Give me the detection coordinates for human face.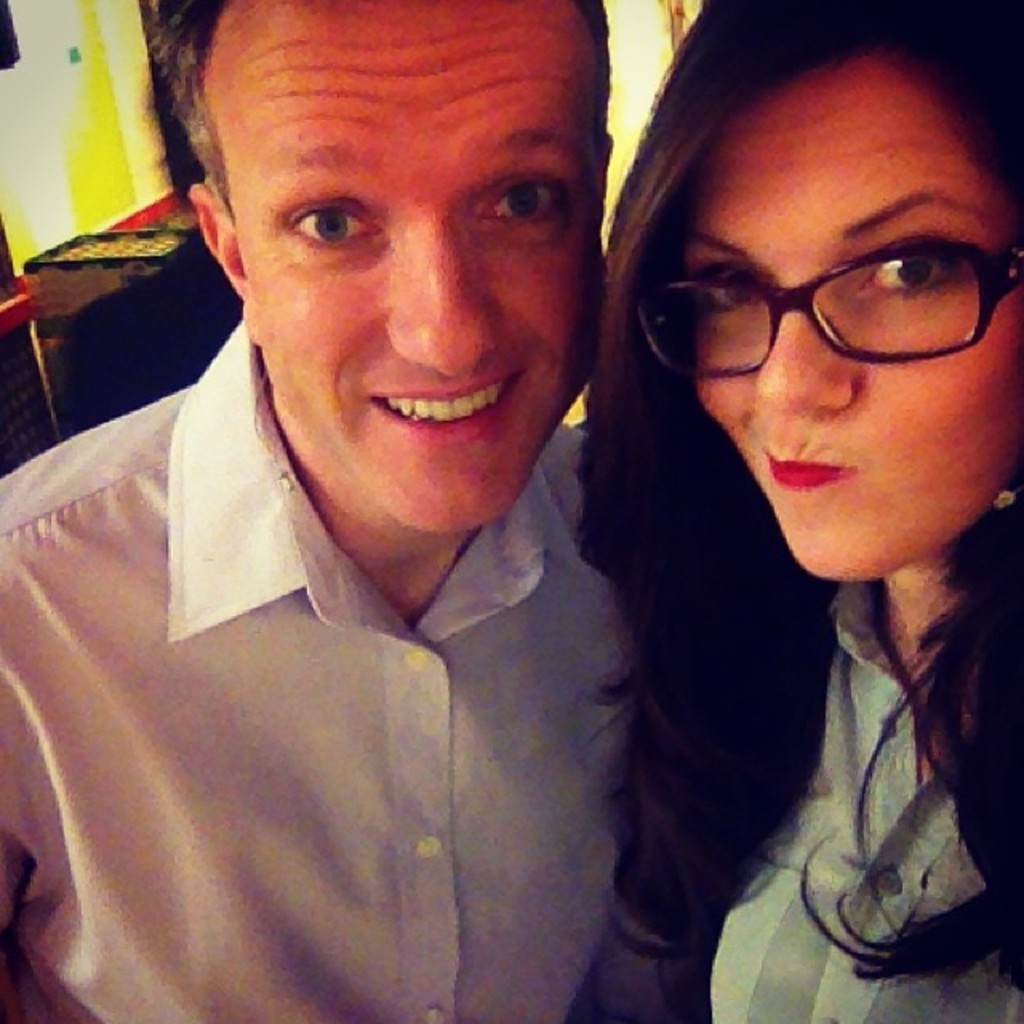
bbox=[667, 46, 1022, 578].
